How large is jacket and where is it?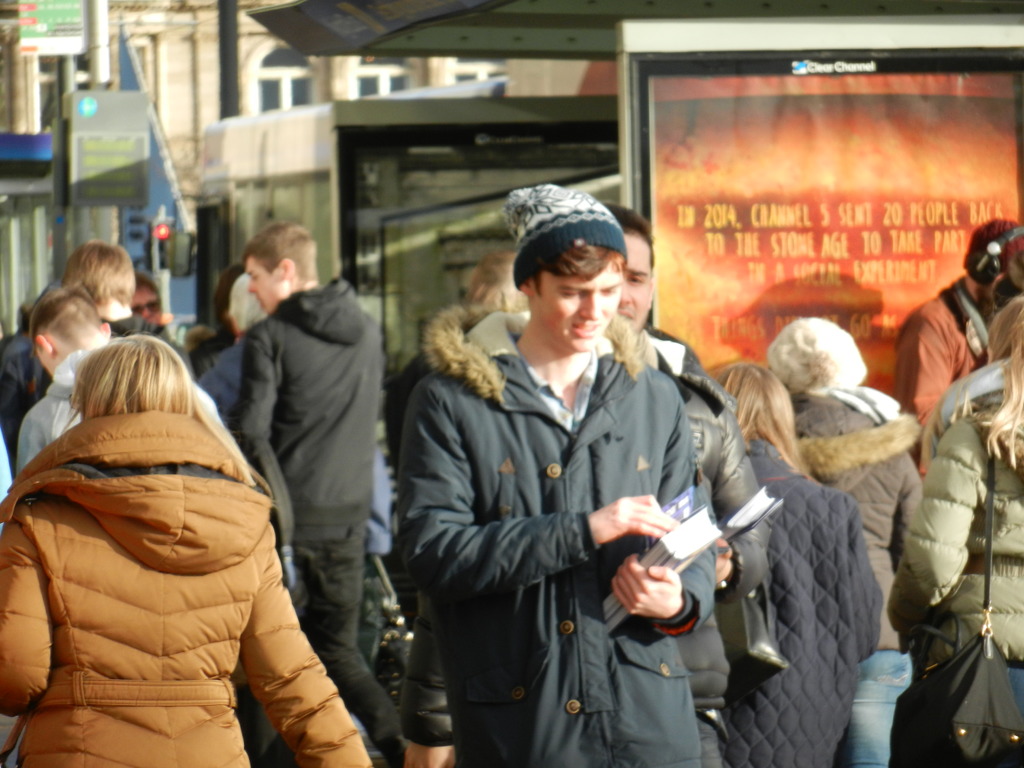
Bounding box: (221, 276, 384, 564).
